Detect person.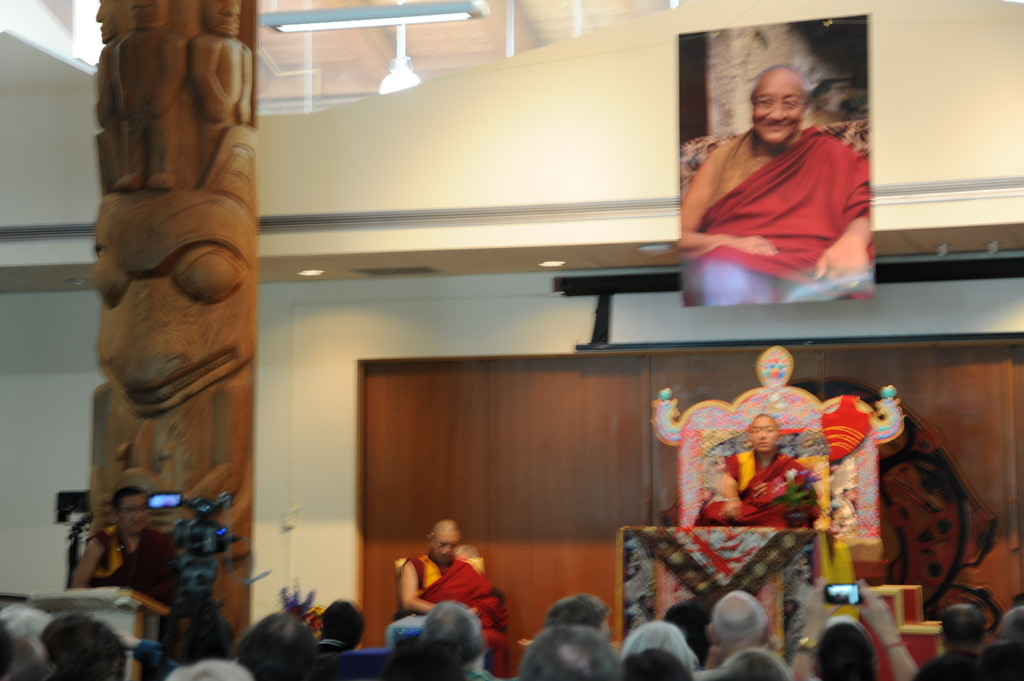
Detected at x1=514 y1=623 x2=621 y2=680.
